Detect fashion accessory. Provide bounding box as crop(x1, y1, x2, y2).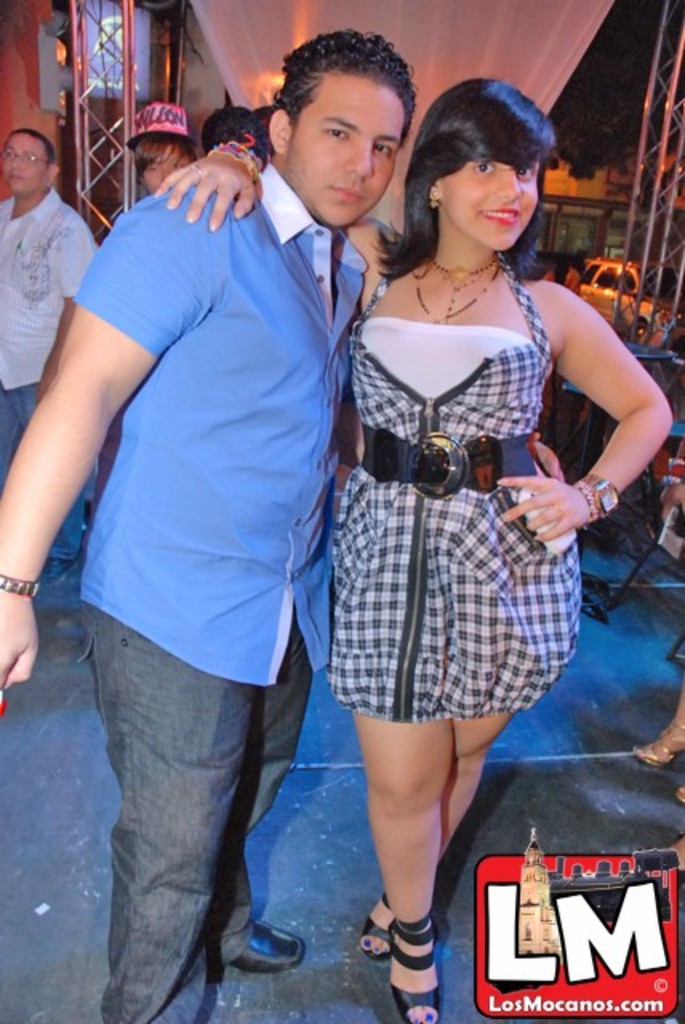
crop(355, 888, 395, 963).
